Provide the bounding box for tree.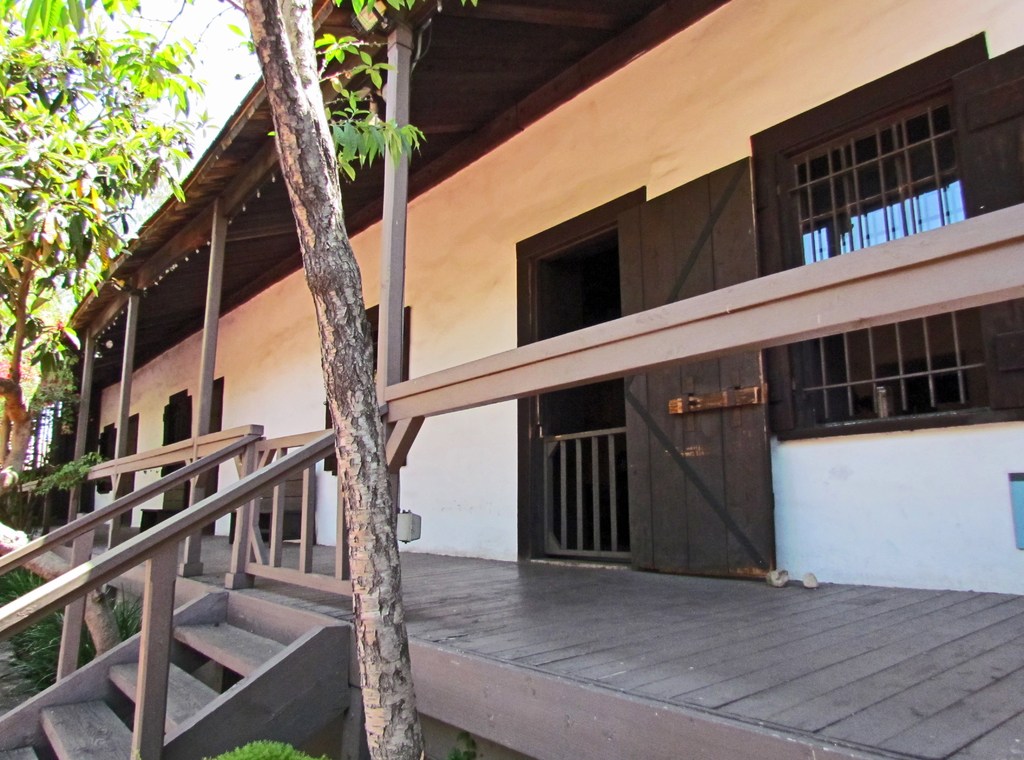
[8,0,239,470].
